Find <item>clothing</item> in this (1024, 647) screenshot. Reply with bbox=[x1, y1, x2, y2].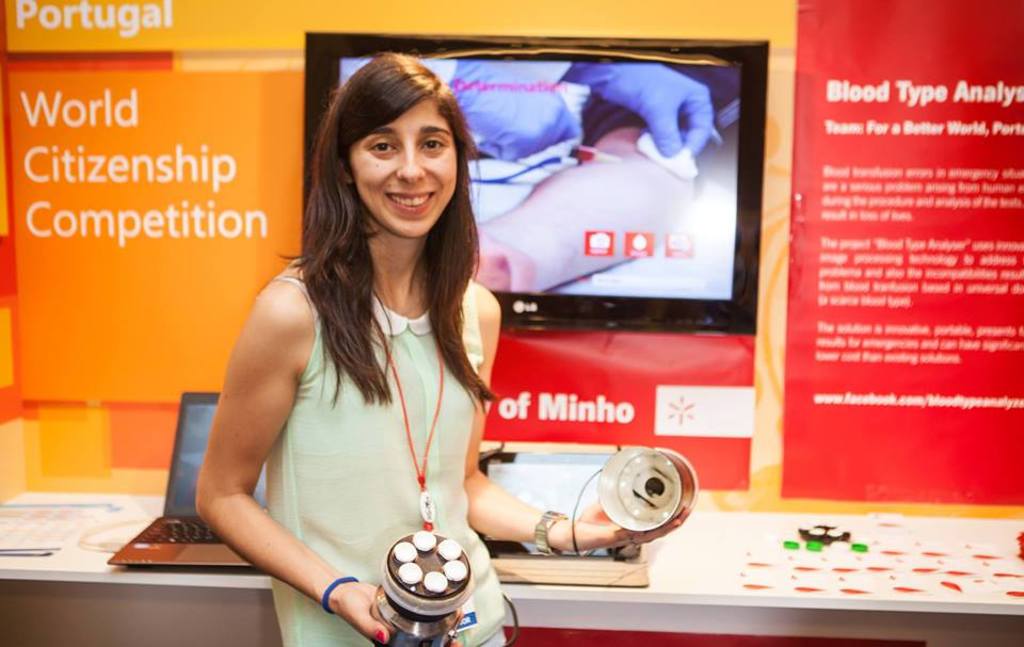
bbox=[268, 278, 507, 646].
